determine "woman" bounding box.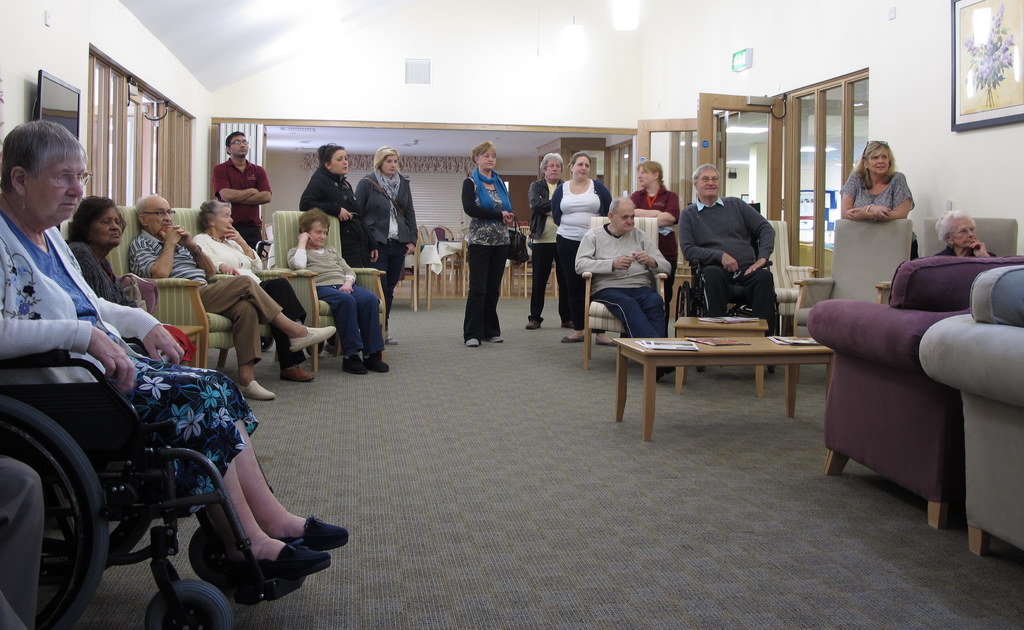
Determined: region(838, 137, 926, 257).
